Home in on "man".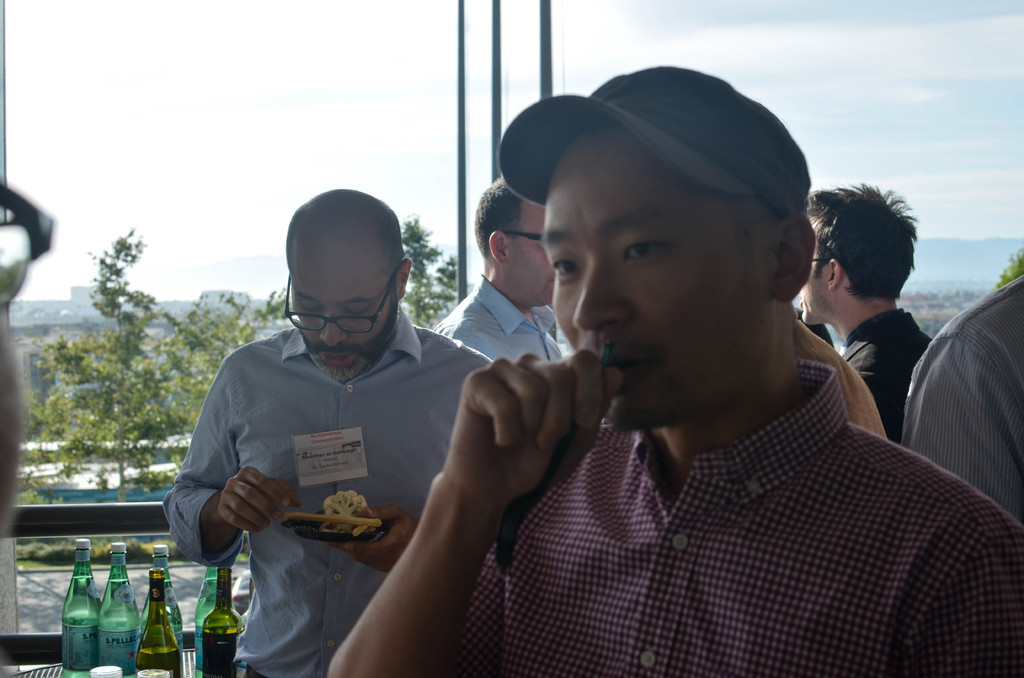
Homed in at l=799, t=176, r=934, b=444.
